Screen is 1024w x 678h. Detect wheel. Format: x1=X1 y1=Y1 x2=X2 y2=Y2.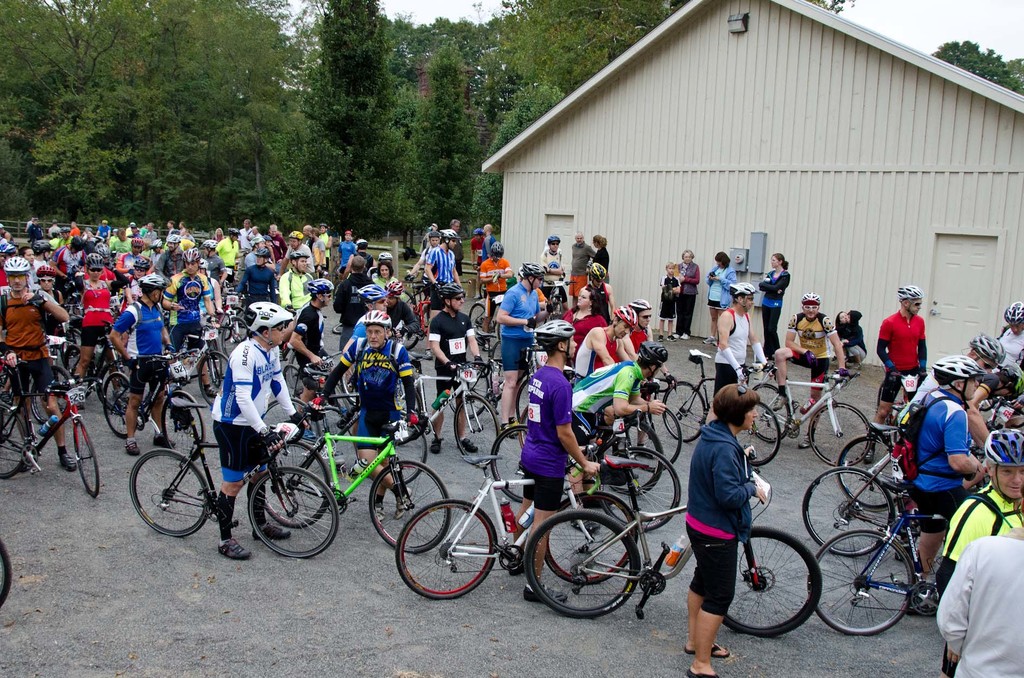
x1=287 y1=350 x2=299 y2=386.
